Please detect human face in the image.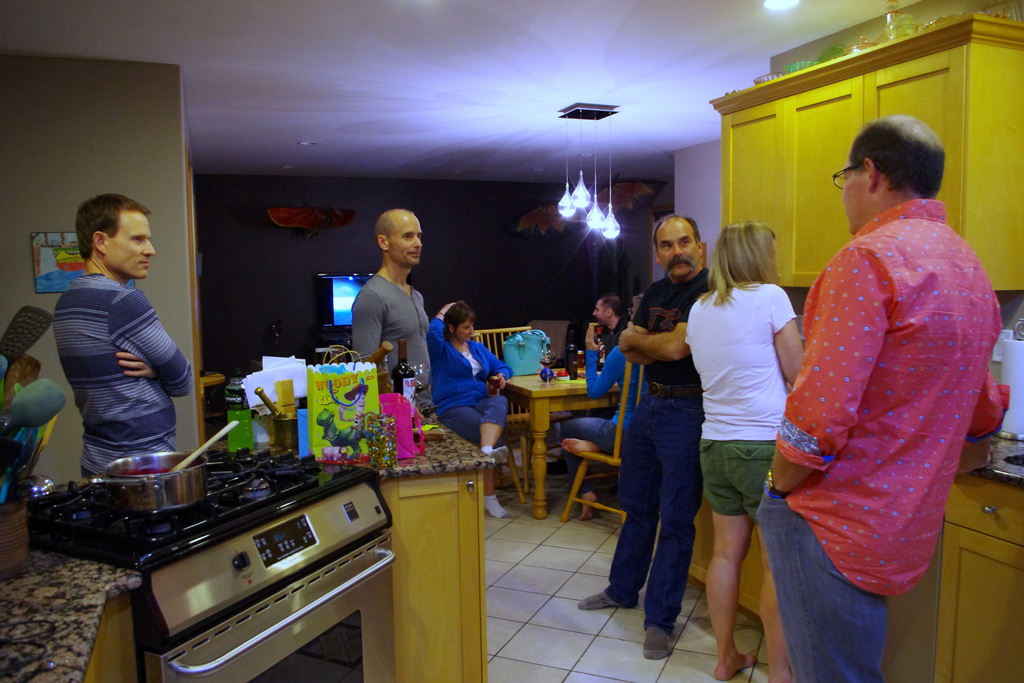
461/320/474/342.
